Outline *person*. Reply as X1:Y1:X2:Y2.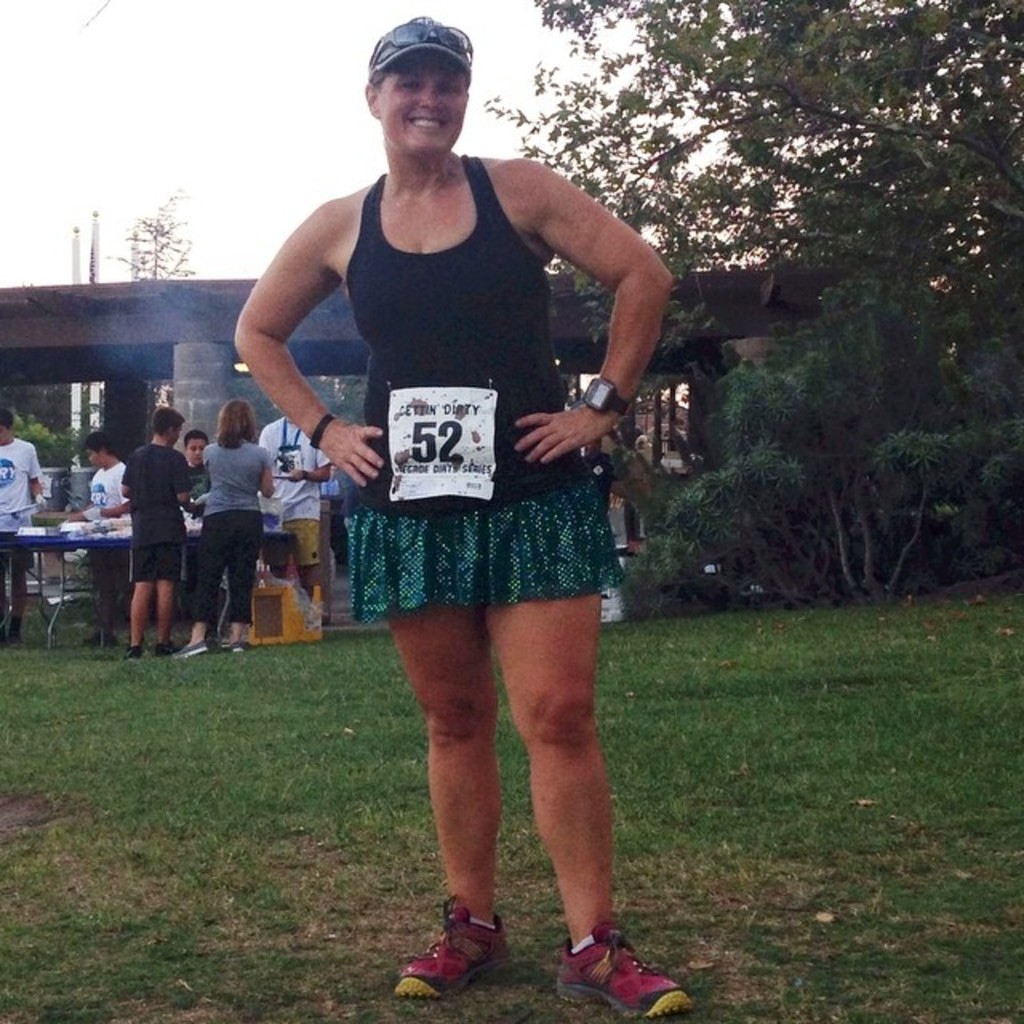
234:18:696:1013.
